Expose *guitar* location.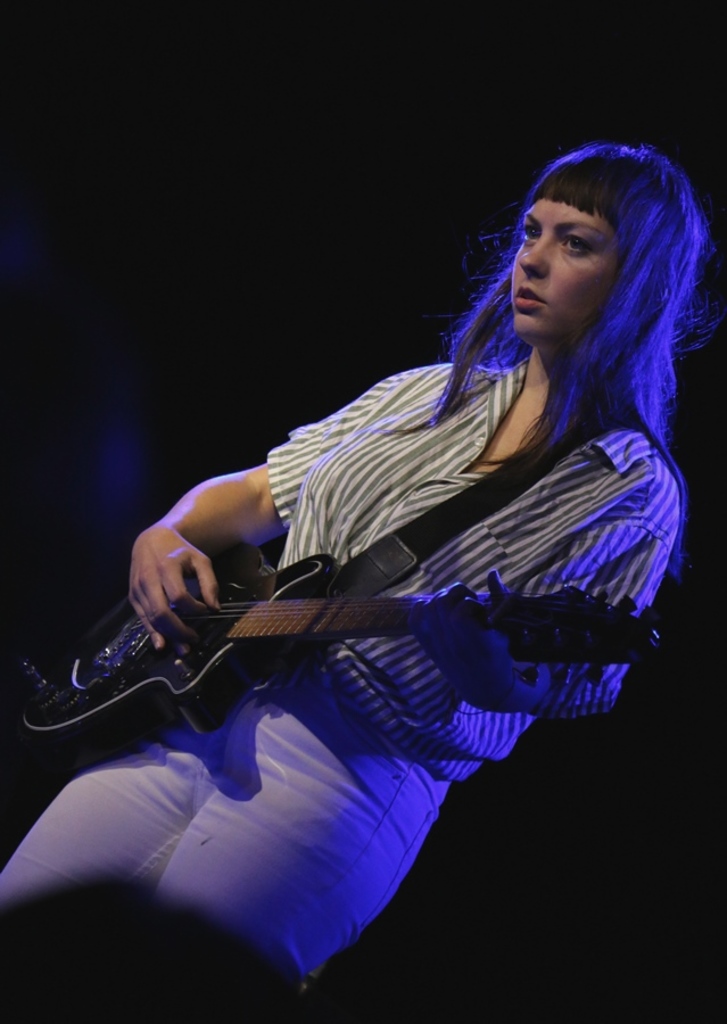
Exposed at 1 540 672 770.
